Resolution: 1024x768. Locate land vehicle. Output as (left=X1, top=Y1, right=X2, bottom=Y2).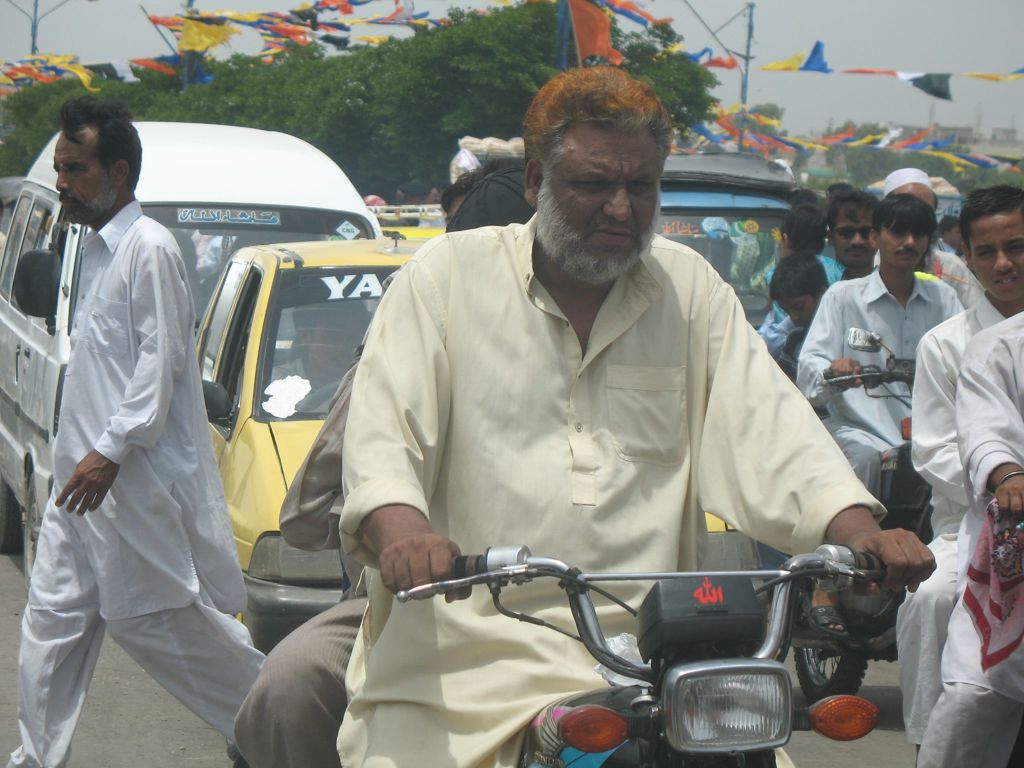
(left=655, top=156, right=813, bottom=336).
